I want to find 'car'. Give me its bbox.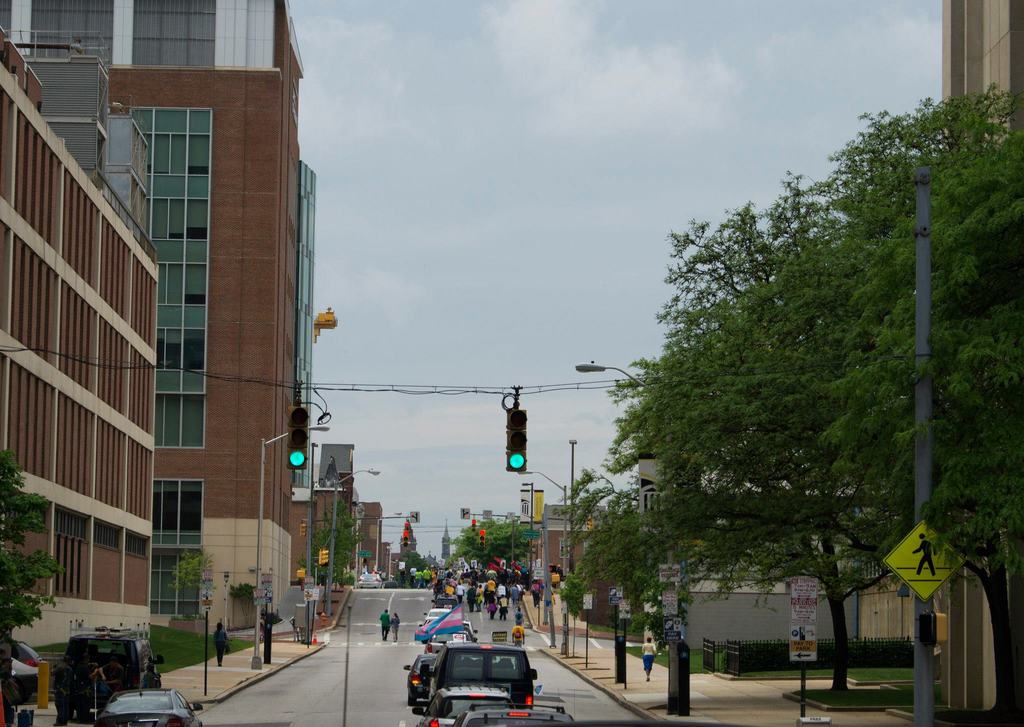
region(93, 674, 199, 725).
